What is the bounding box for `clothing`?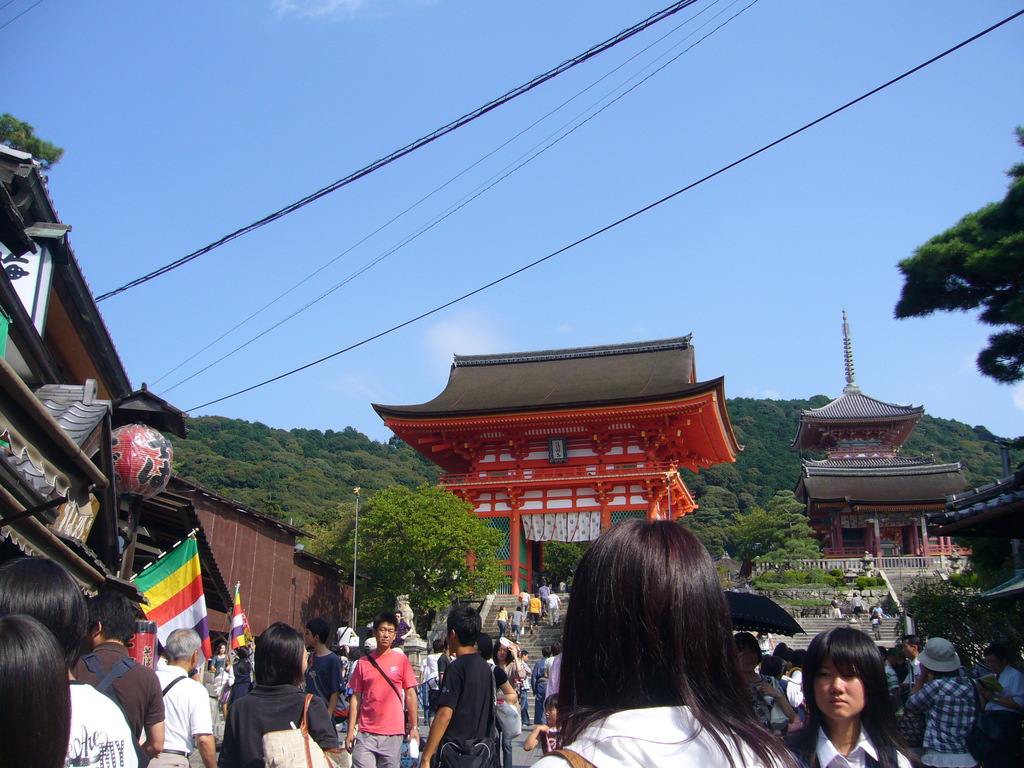
<region>890, 658, 900, 692</region>.
